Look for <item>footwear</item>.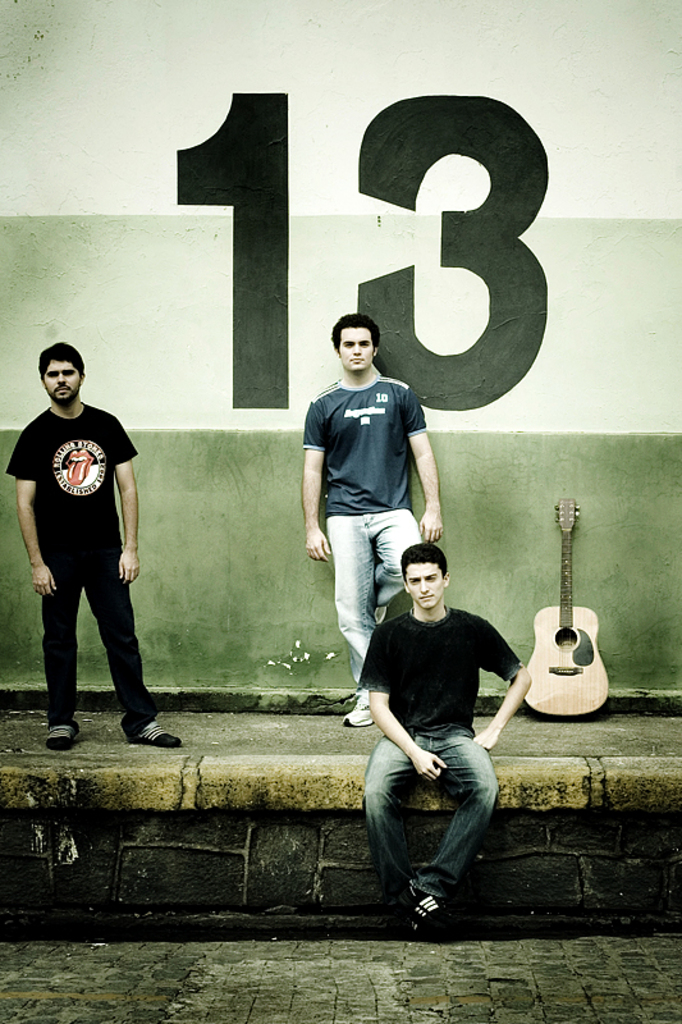
Found: crop(44, 727, 79, 754).
